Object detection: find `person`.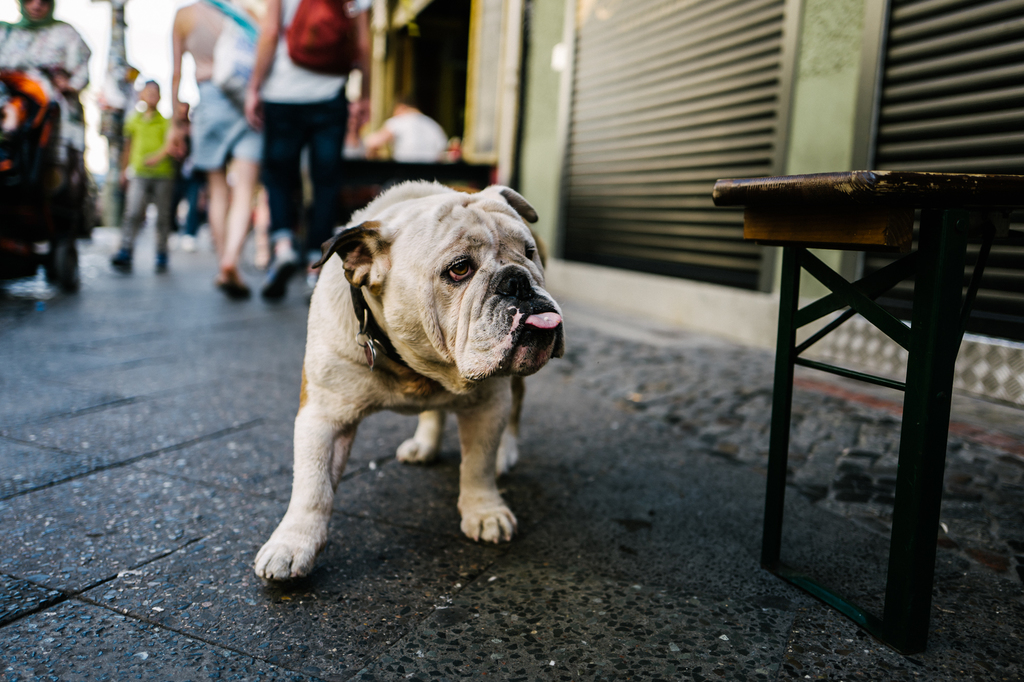
crop(166, 90, 217, 264).
